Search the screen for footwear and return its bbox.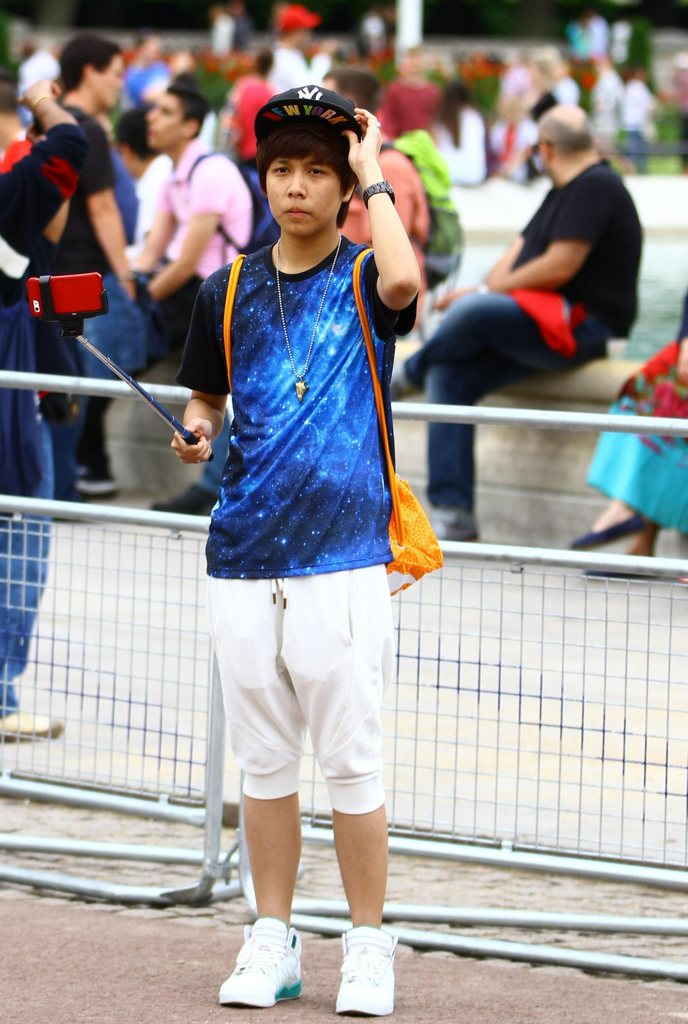
Found: 389:348:420:397.
